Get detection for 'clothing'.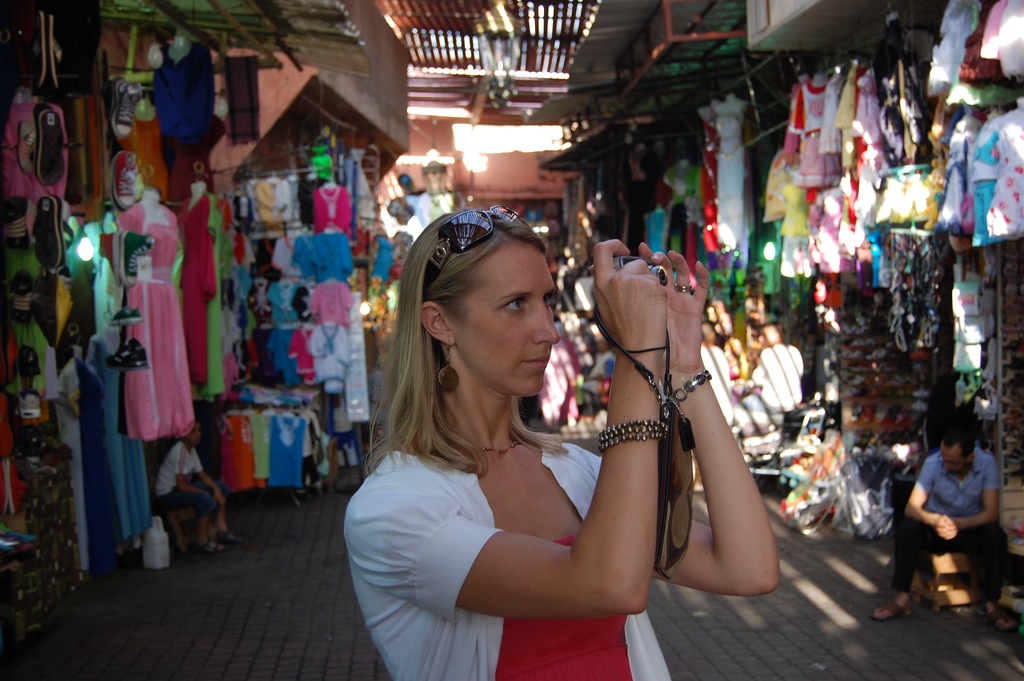
Detection: rect(114, 203, 195, 431).
